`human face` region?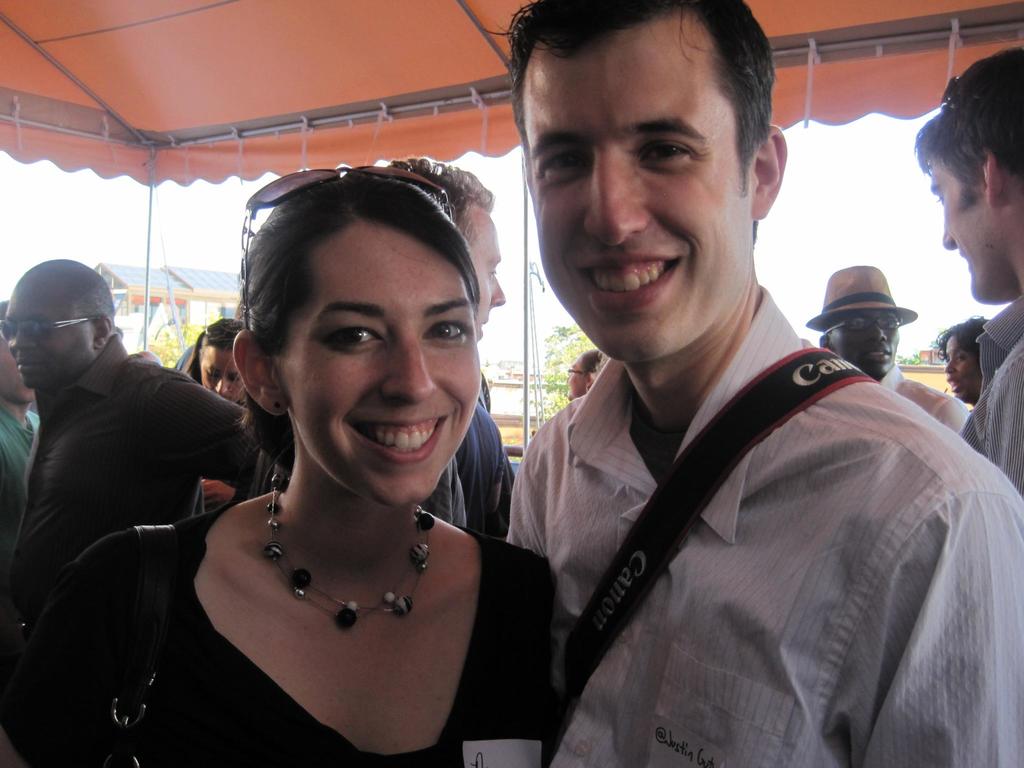
left=288, top=214, right=486, bottom=495
